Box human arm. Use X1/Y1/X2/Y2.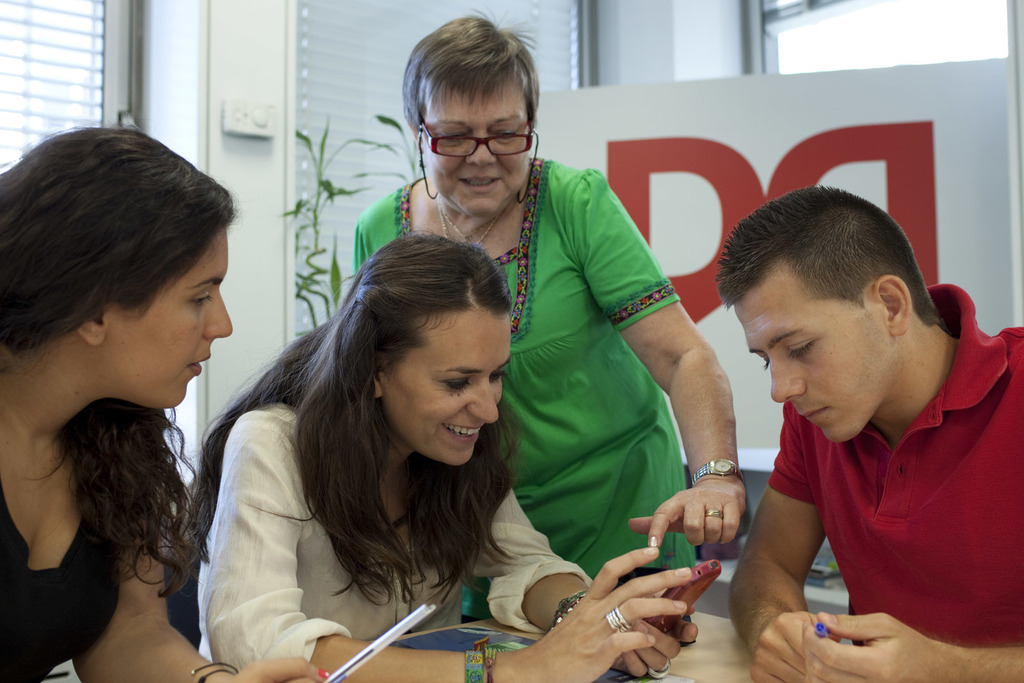
71/526/342/682.
